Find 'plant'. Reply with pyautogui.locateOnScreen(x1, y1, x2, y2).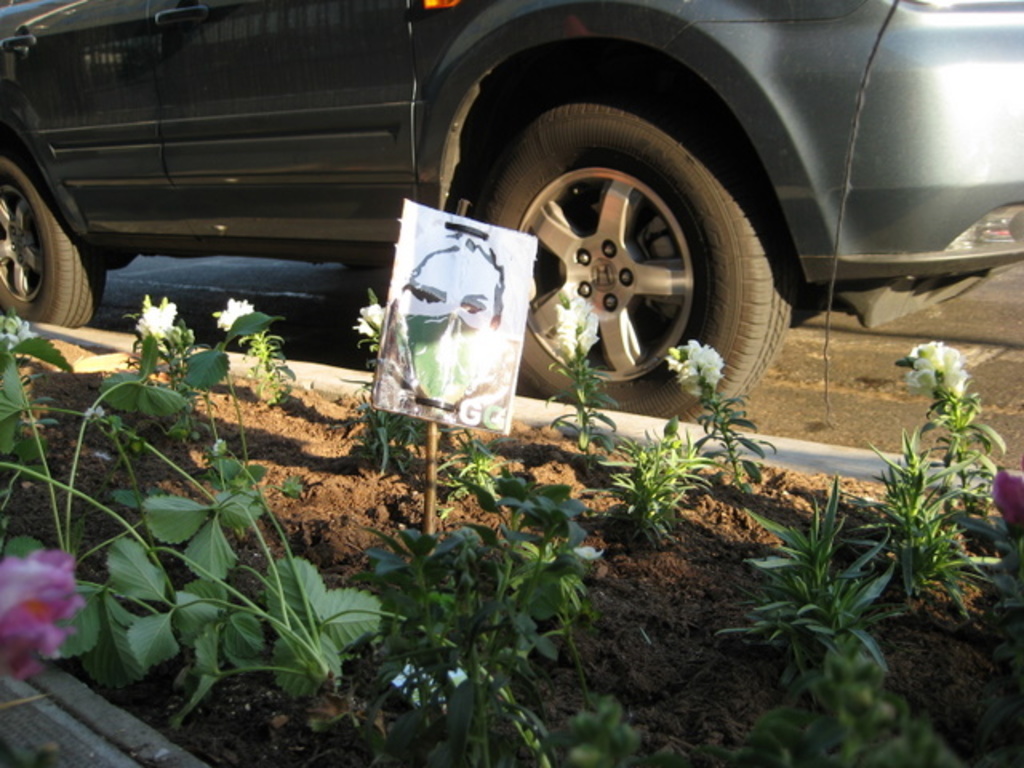
pyautogui.locateOnScreen(717, 467, 902, 693).
